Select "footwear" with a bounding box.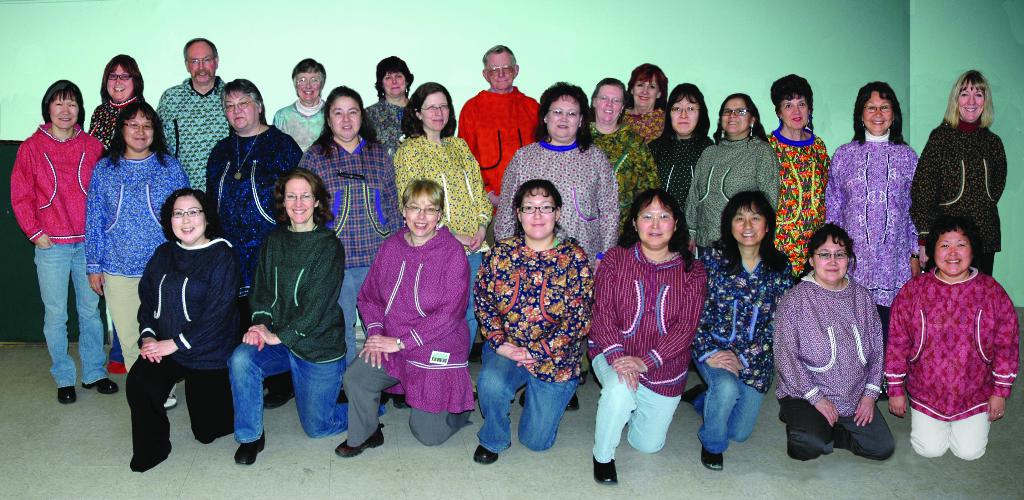
<region>700, 449, 723, 474</region>.
